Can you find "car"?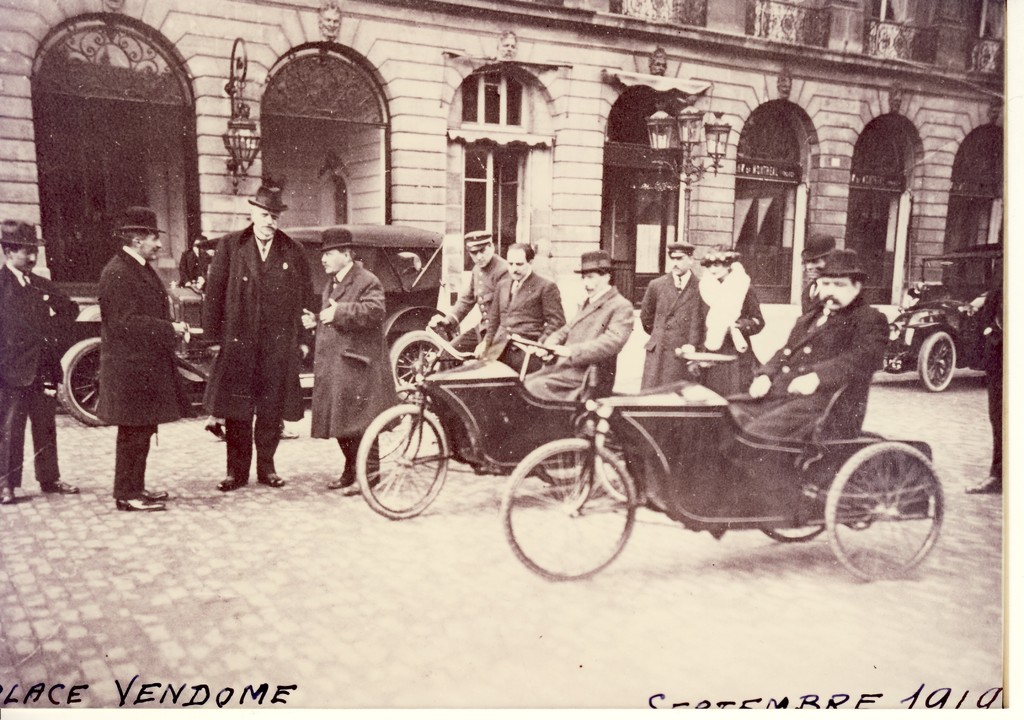
Yes, bounding box: rect(877, 241, 1009, 389).
